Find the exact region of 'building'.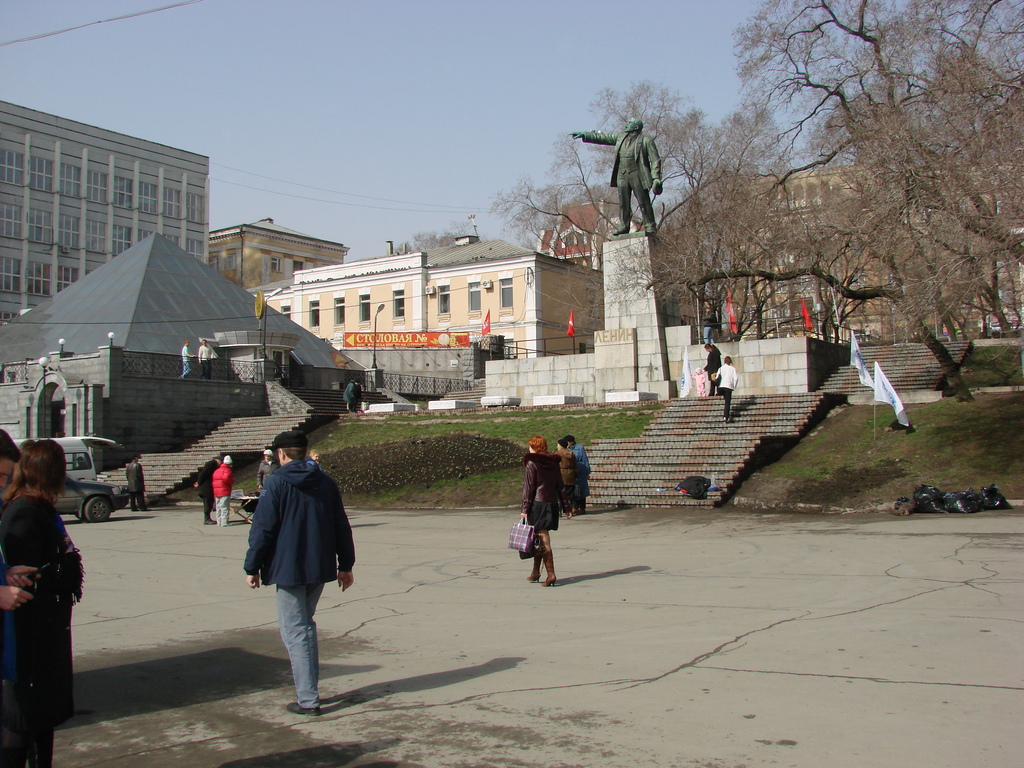
Exact region: bbox=(0, 97, 212, 324).
